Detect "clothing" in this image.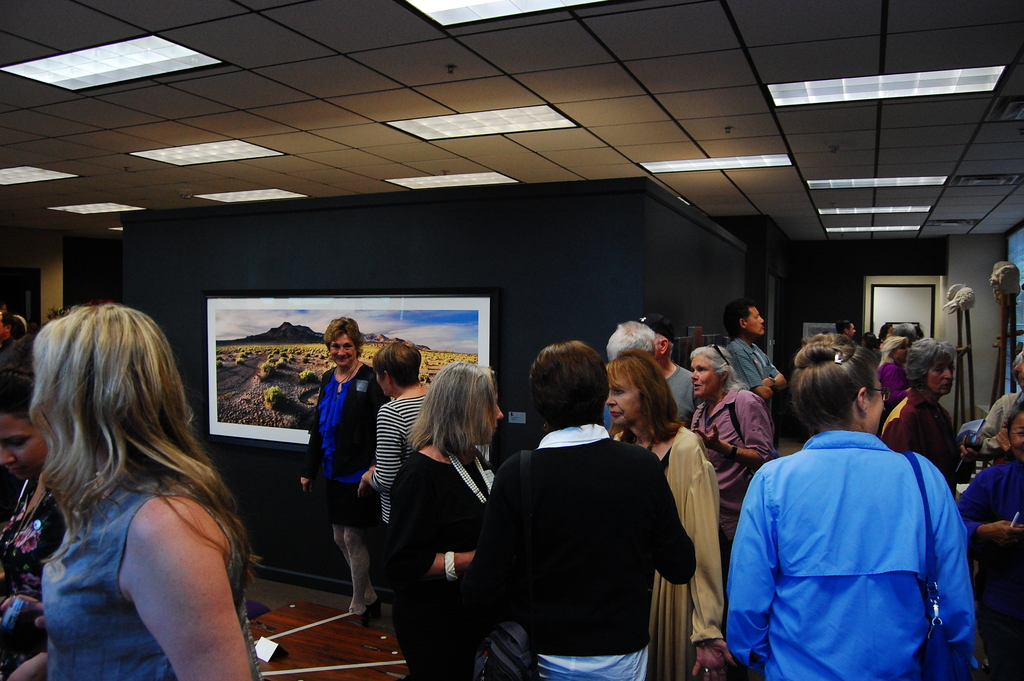
Detection: bbox(879, 390, 959, 491).
